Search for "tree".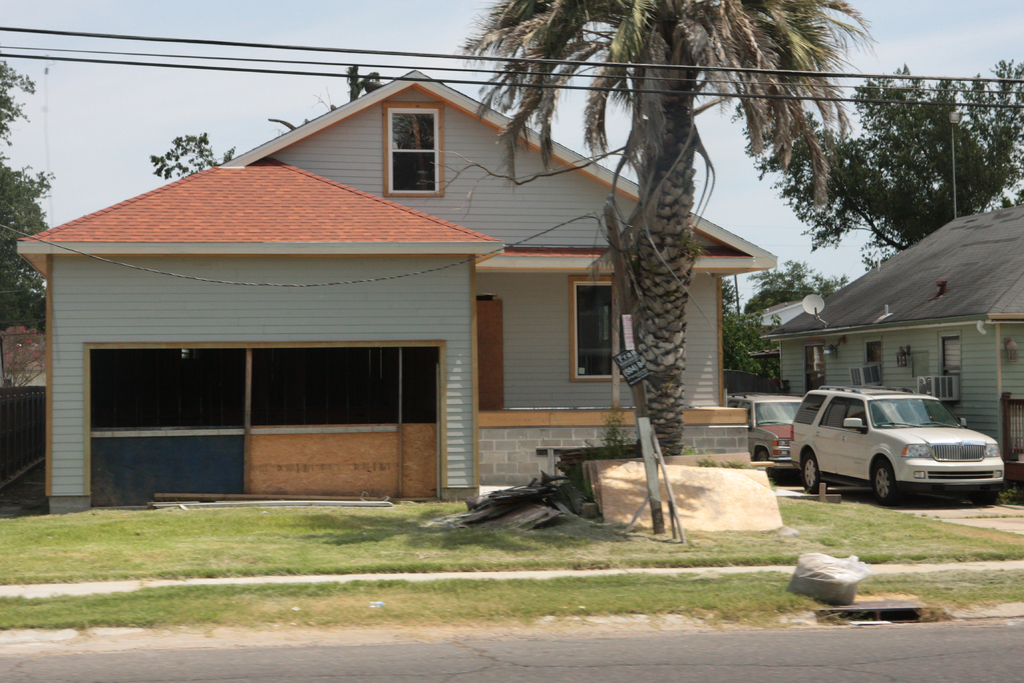
Found at [0, 52, 63, 338].
